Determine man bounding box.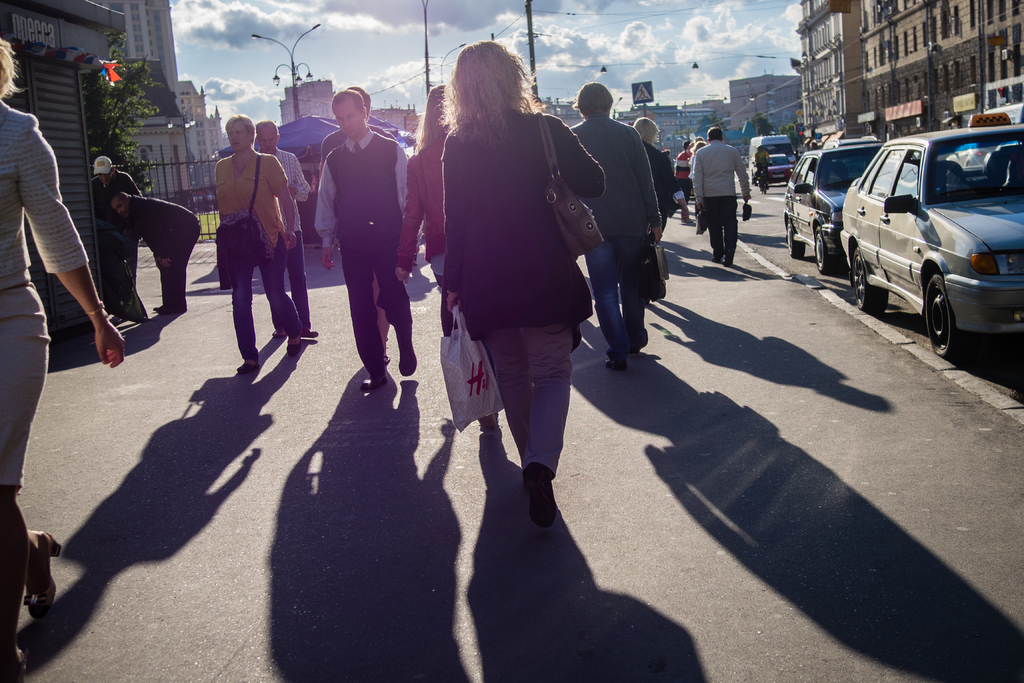
Determined: rect(691, 124, 753, 278).
